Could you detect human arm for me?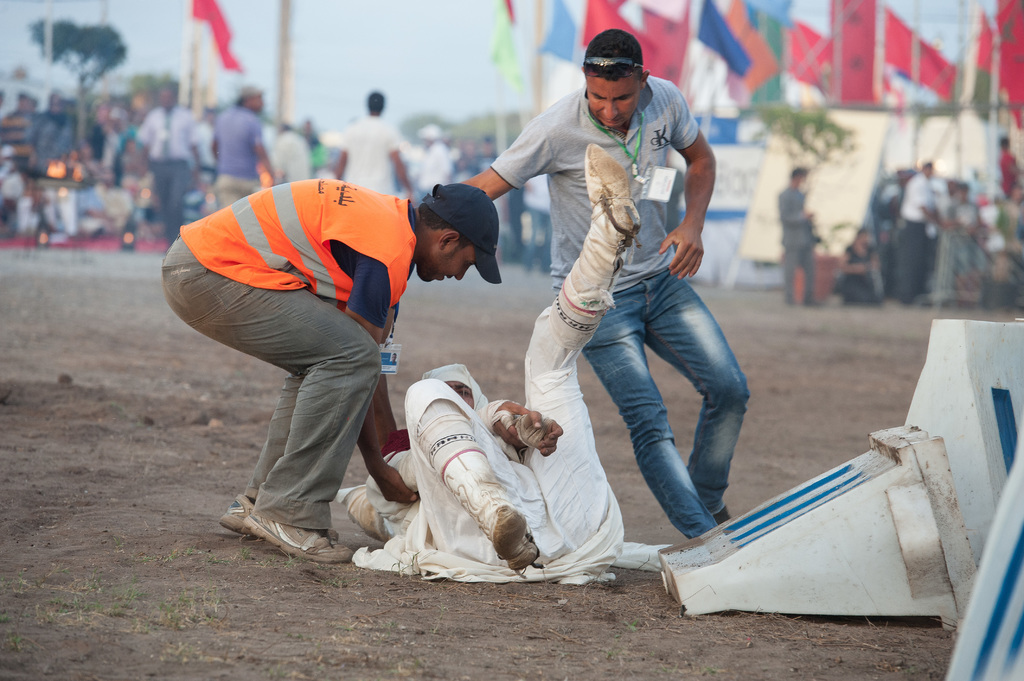
Detection result: box=[487, 396, 570, 474].
